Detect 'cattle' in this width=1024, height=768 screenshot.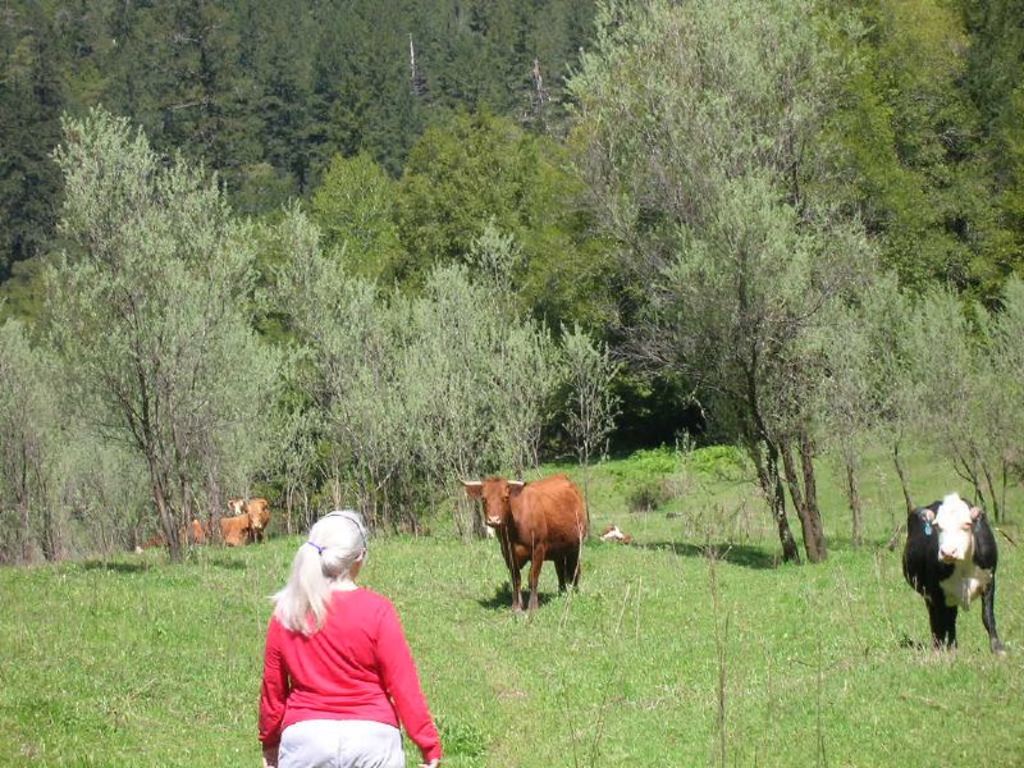
Detection: 225,497,247,515.
